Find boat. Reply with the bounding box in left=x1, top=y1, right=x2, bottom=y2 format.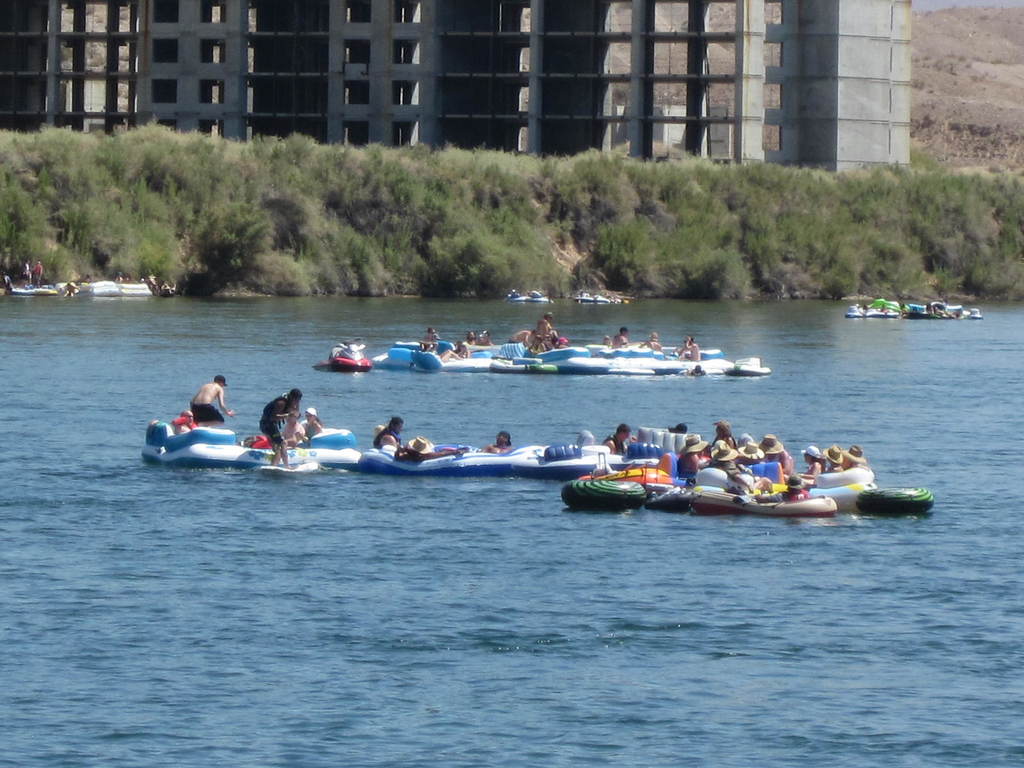
left=573, top=292, right=616, bottom=303.
